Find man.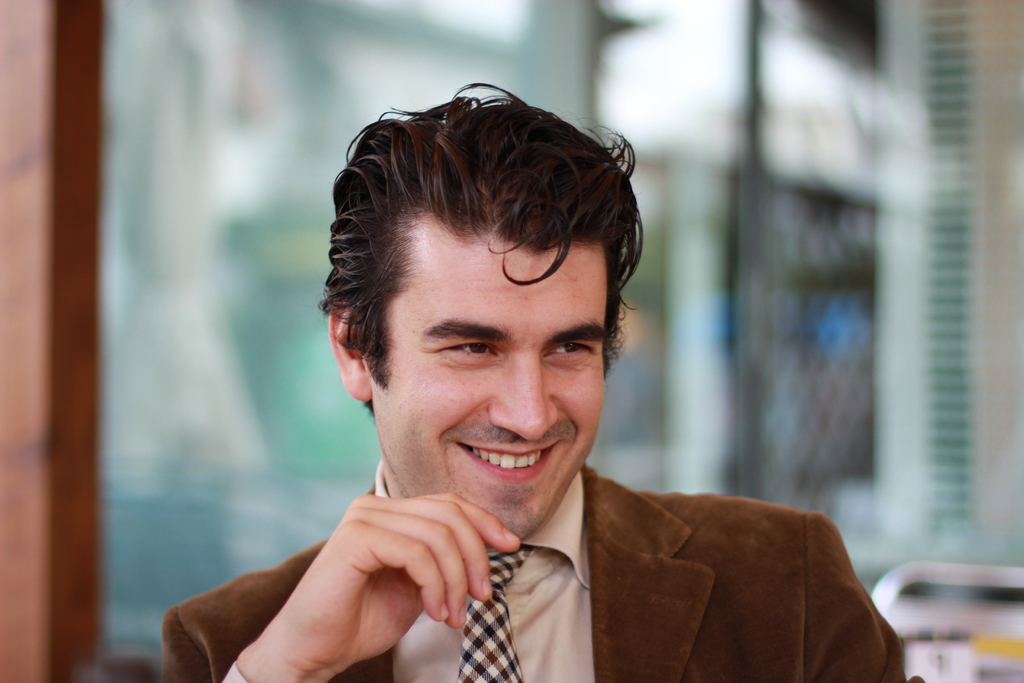
[x1=140, y1=101, x2=887, y2=680].
